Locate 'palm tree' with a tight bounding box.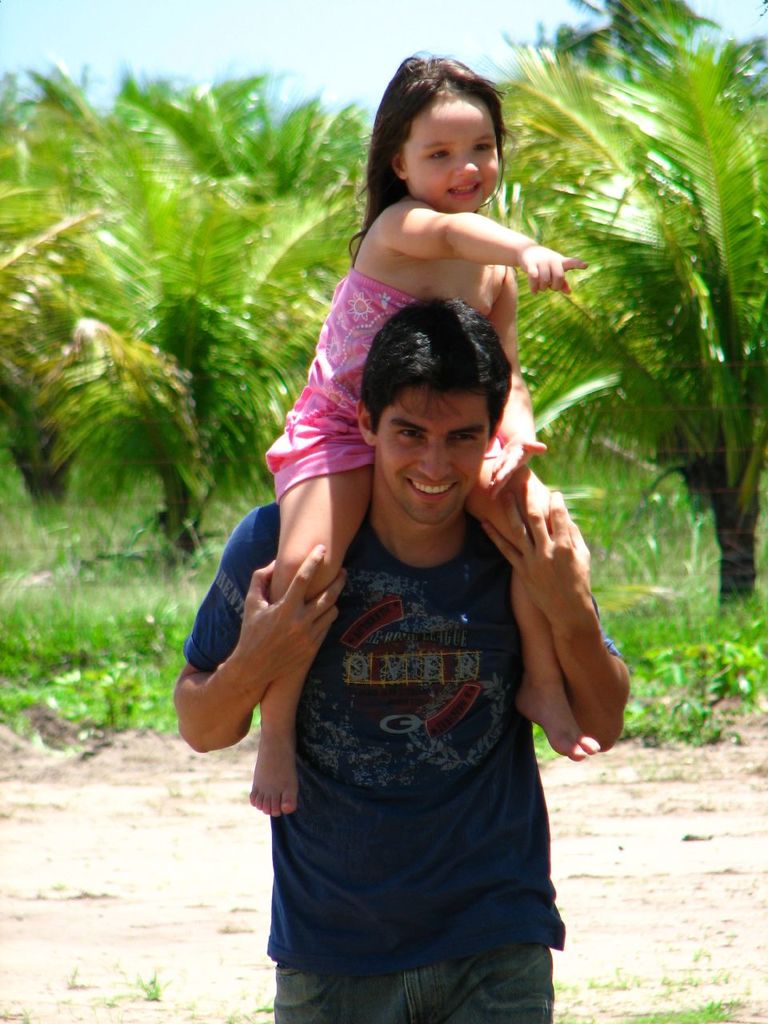
(247,119,347,255).
